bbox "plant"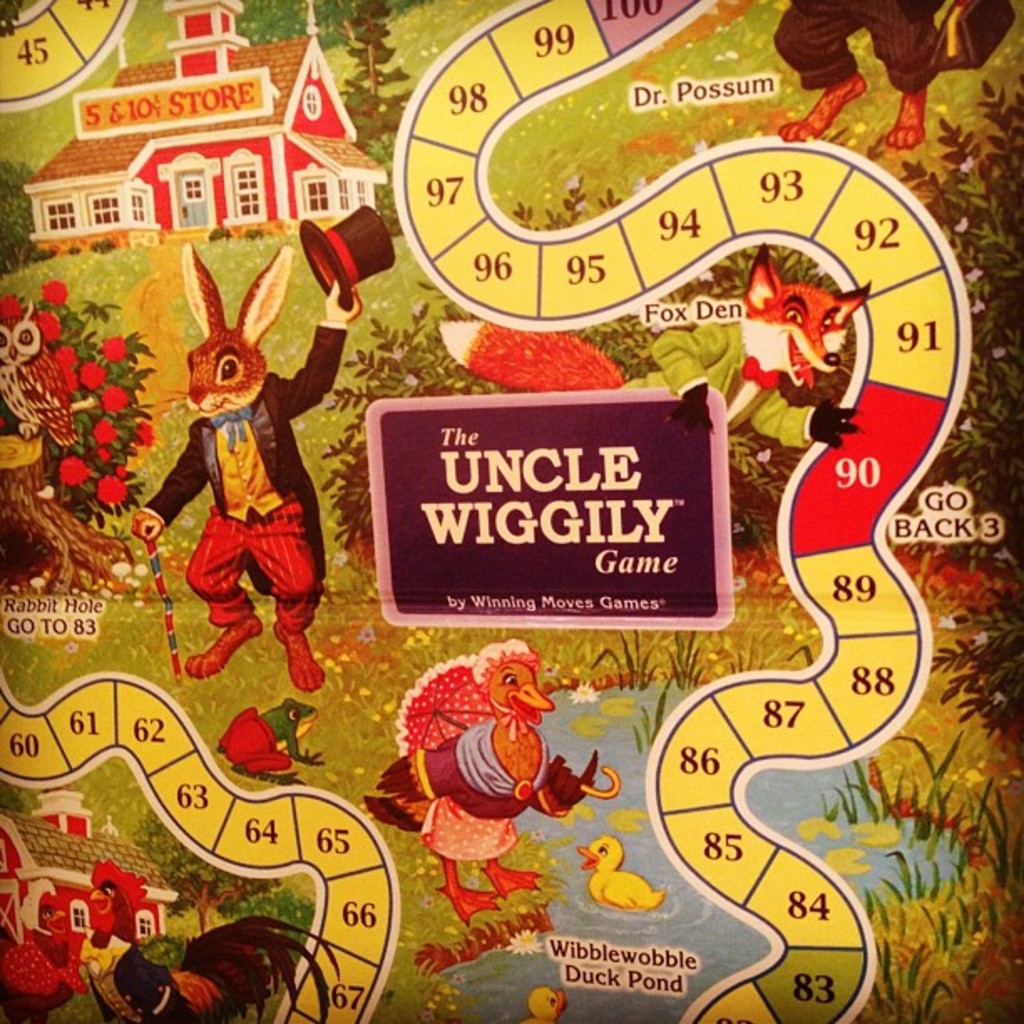
select_region(67, 239, 77, 251)
